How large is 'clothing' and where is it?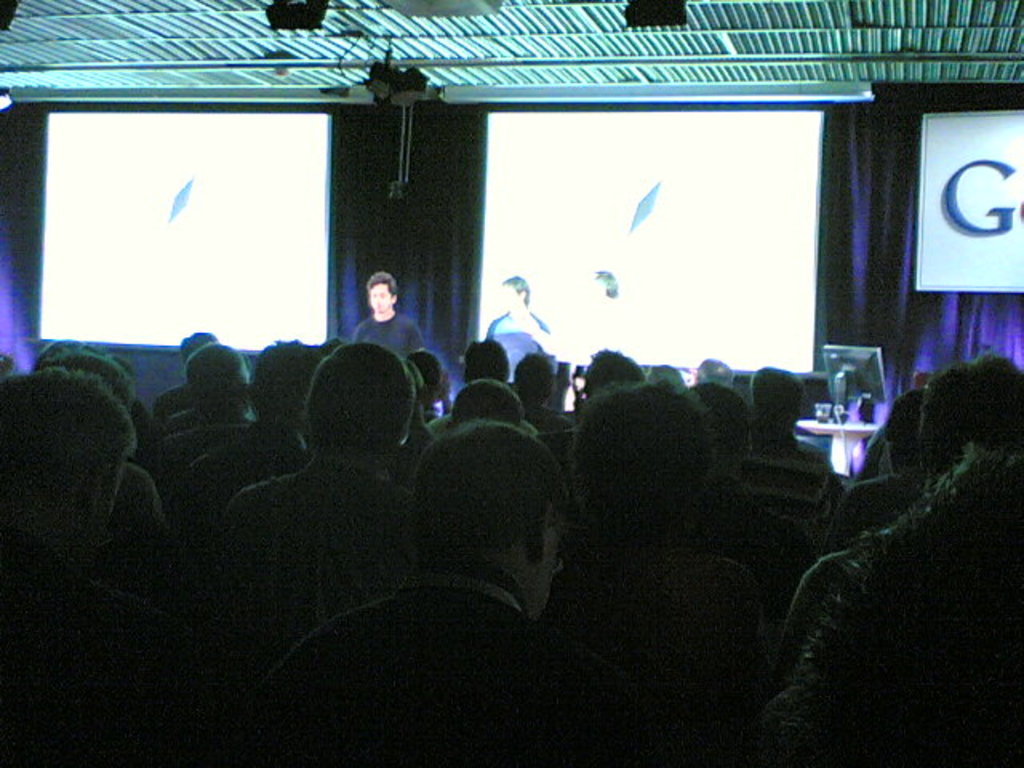
Bounding box: BBox(493, 314, 547, 381).
